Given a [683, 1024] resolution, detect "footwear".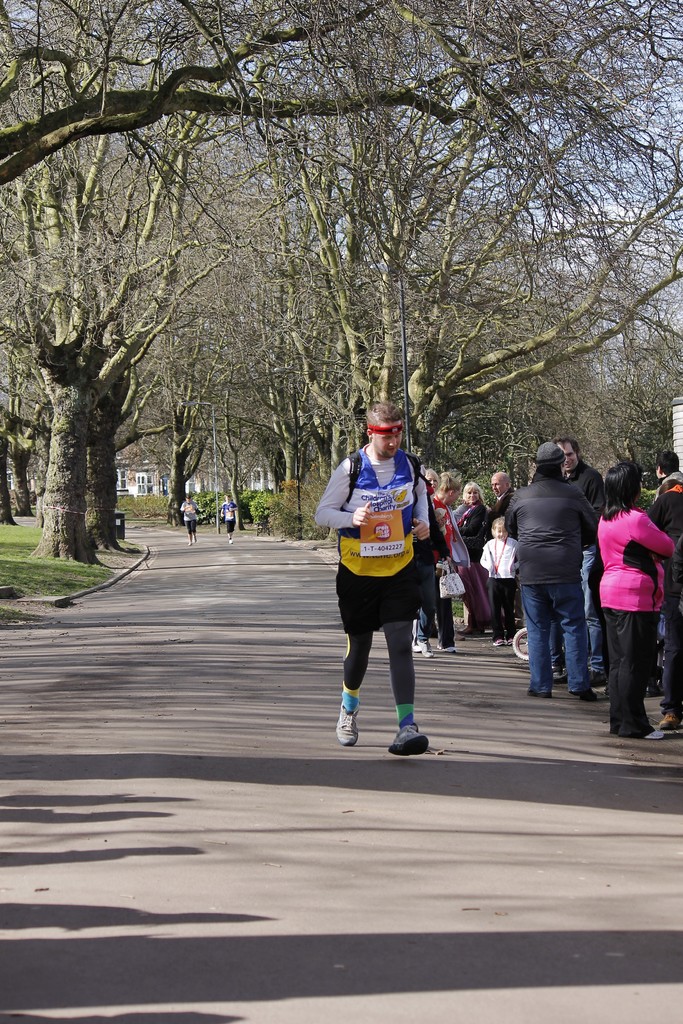
x1=334, y1=699, x2=361, y2=750.
